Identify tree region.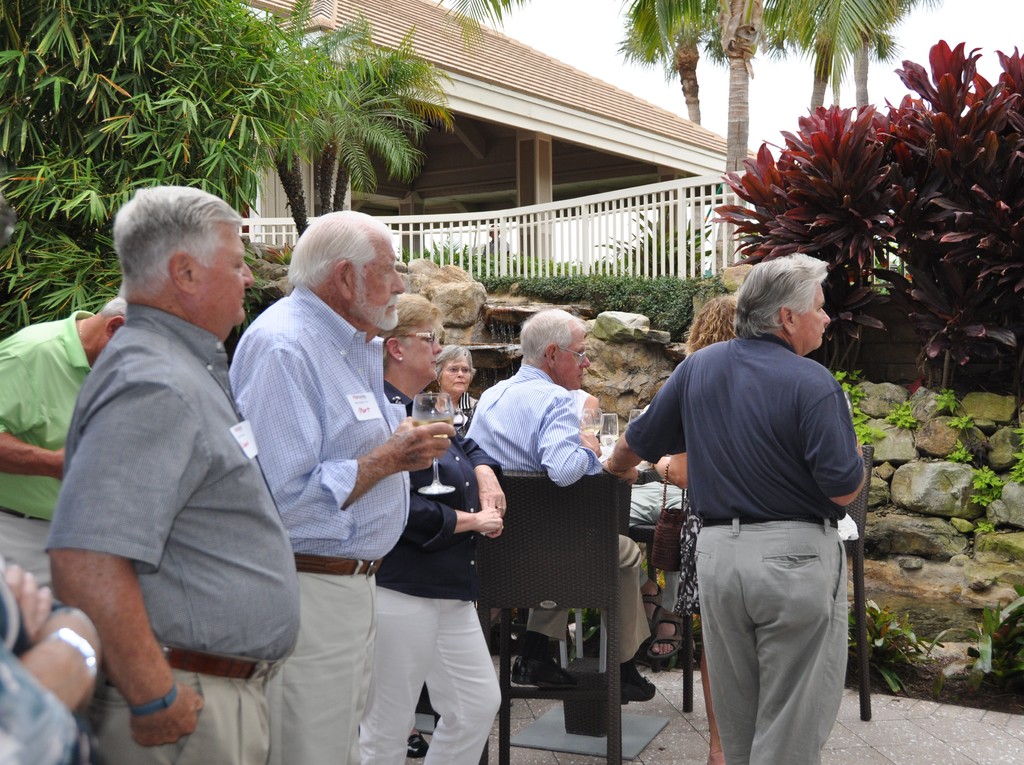
Region: bbox(0, 0, 398, 329).
